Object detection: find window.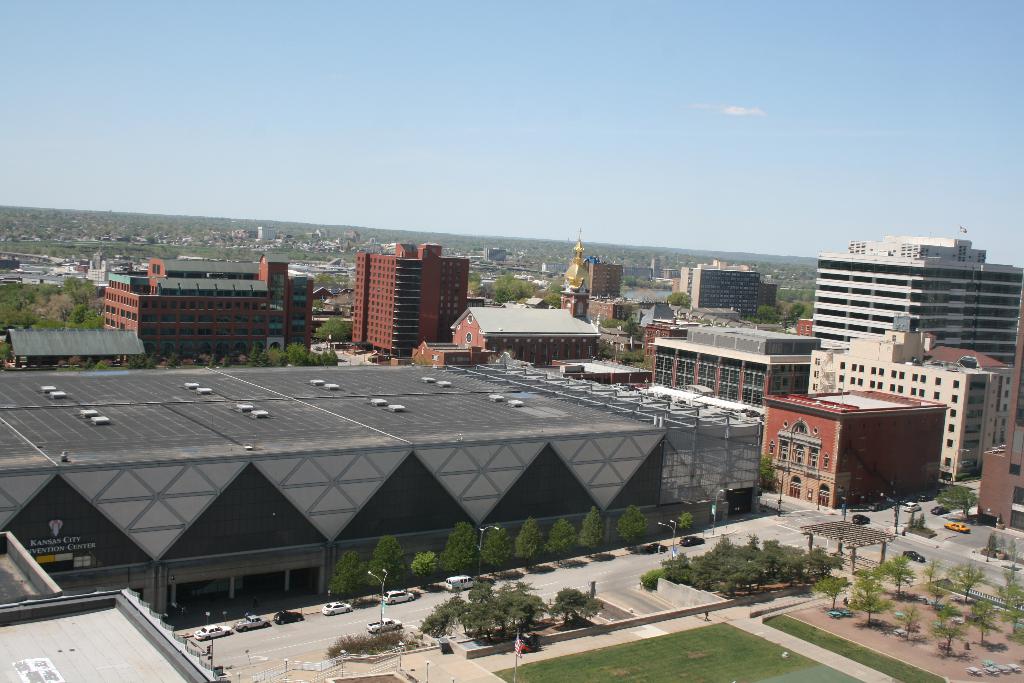
(776,439,789,463).
